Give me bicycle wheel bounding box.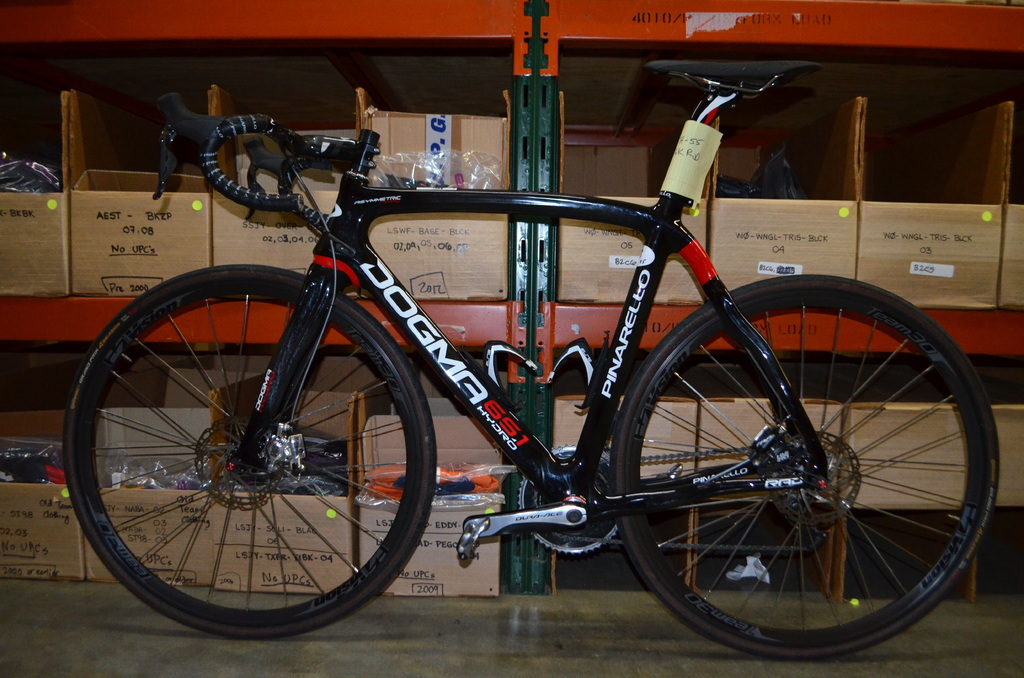
bbox(60, 261, 440, 643).
